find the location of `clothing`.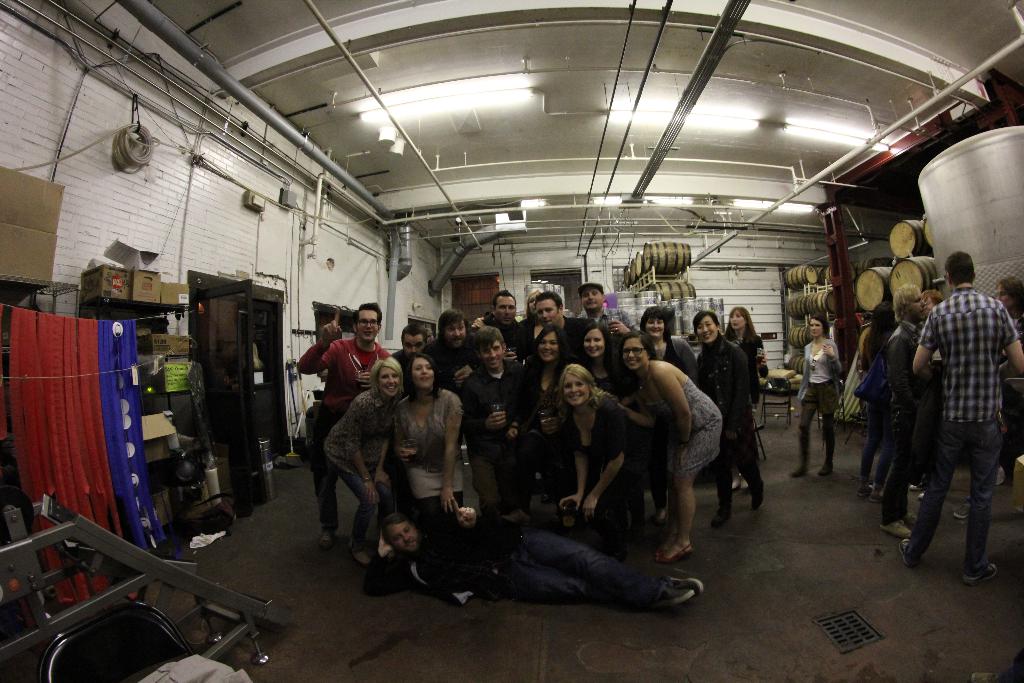
Location: <bbox>701, 341, 763, 513</bbox>.
